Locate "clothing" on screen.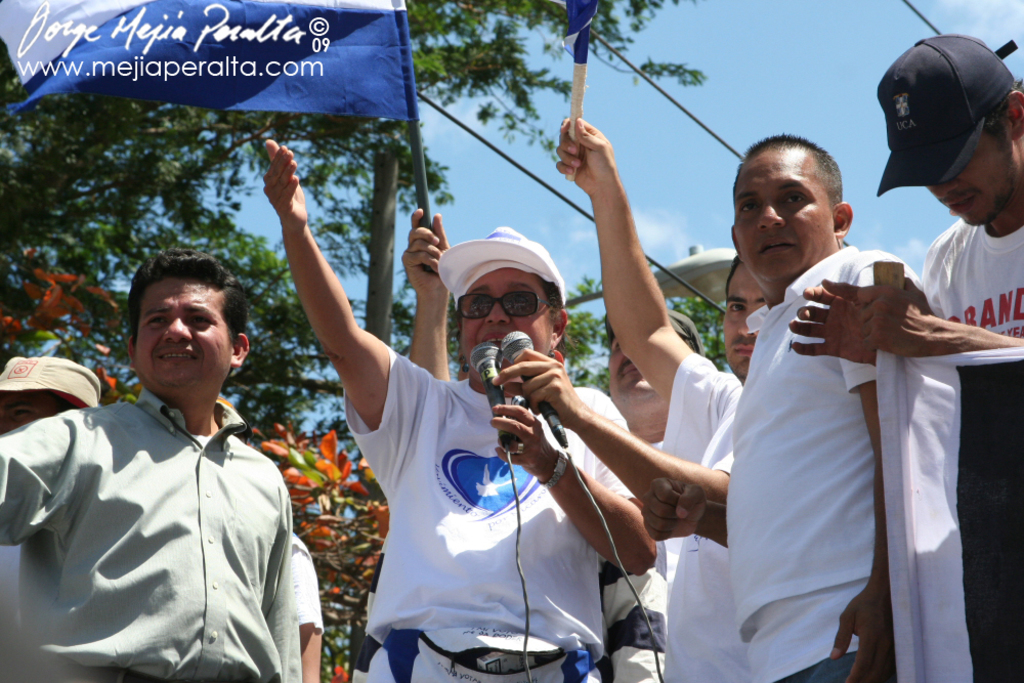
On screen at bbox(278, 530, 328, 629).
